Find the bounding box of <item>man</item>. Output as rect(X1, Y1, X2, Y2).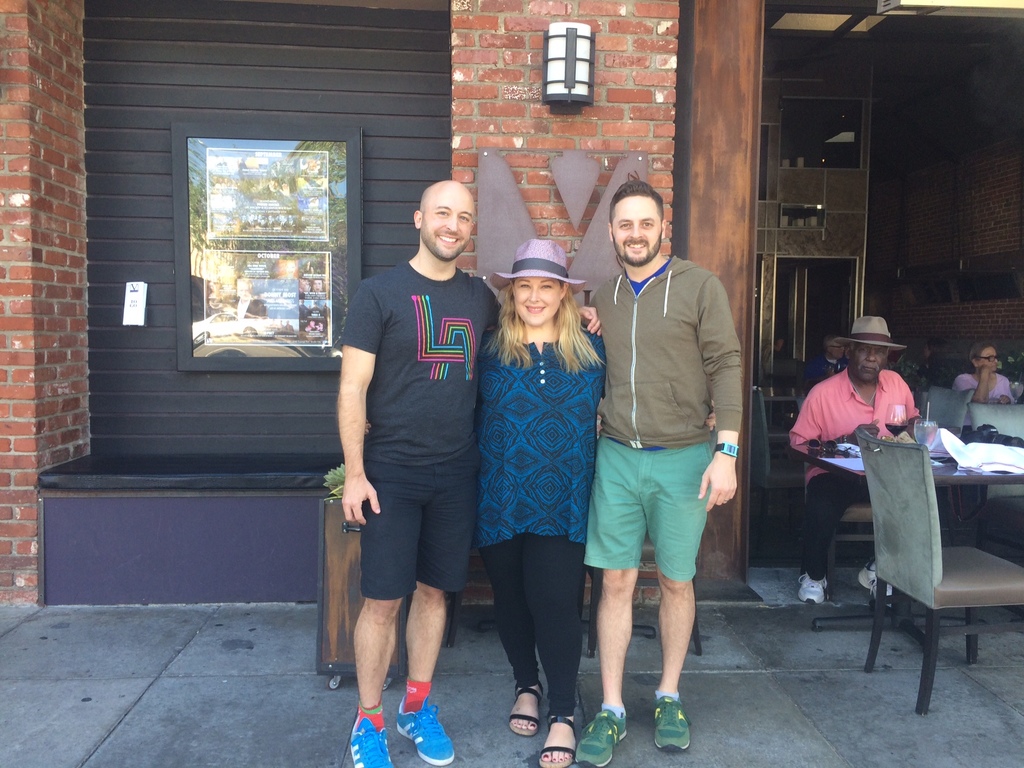
rect(340, 180, 607, 767).
